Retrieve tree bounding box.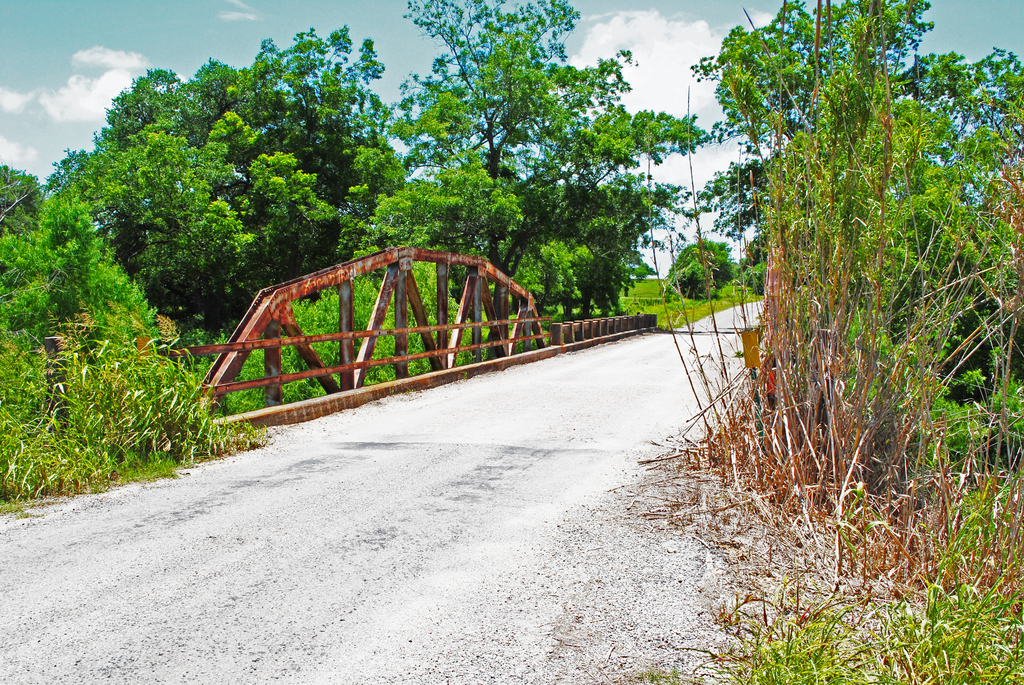
Bounding box: bbox(692, 0, 1023, 292).
